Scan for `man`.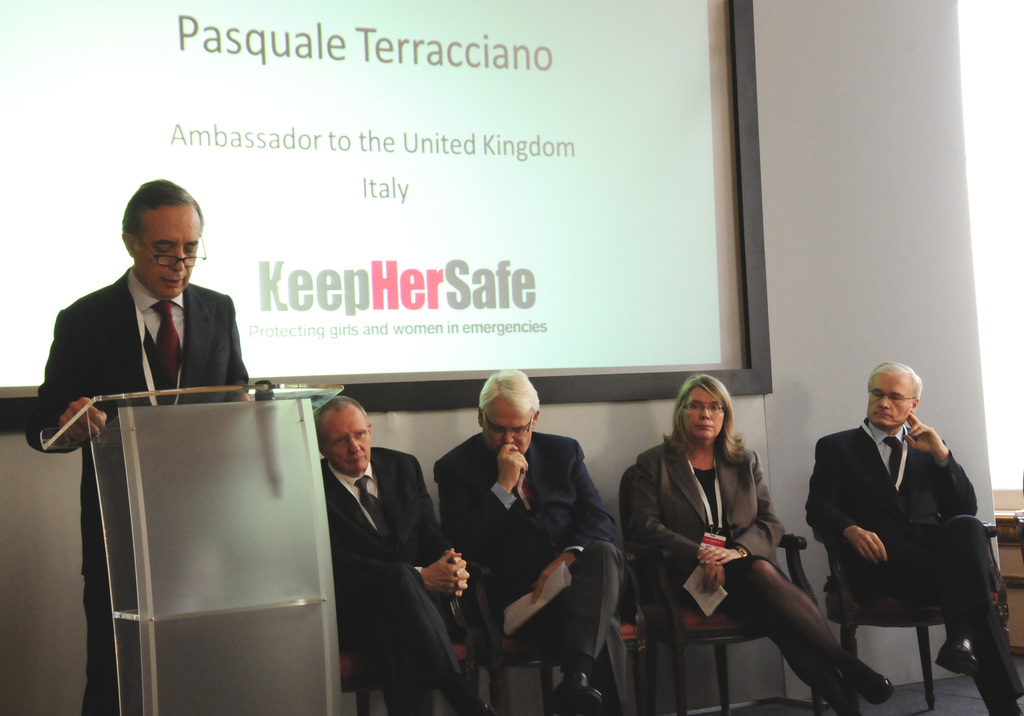
Scan result: {"left": 321, "top": 395, "right": 499, "bottom": 715}.
